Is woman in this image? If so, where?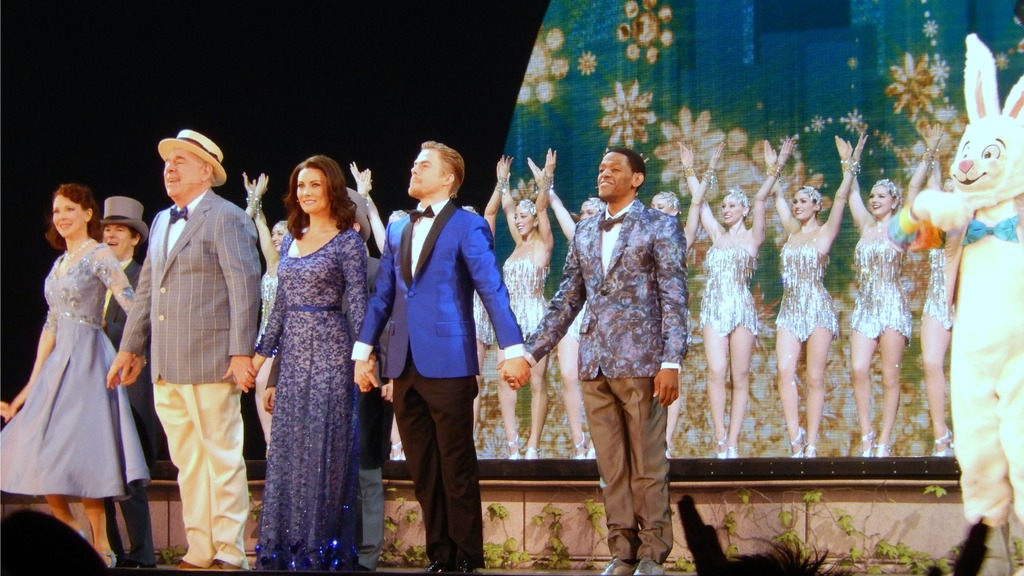
Yes, at (x1=521, y1=155, x2=604, y2=463).
